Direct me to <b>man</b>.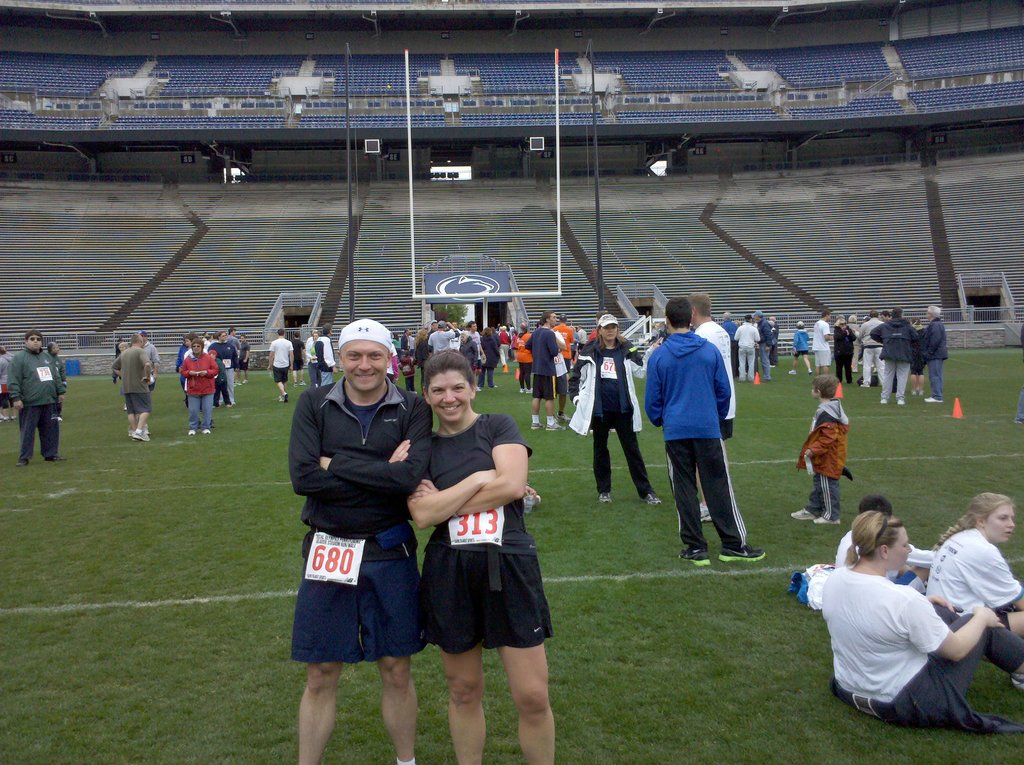
Direction: <bbox>47, 341, 70, 423</bbox>.
